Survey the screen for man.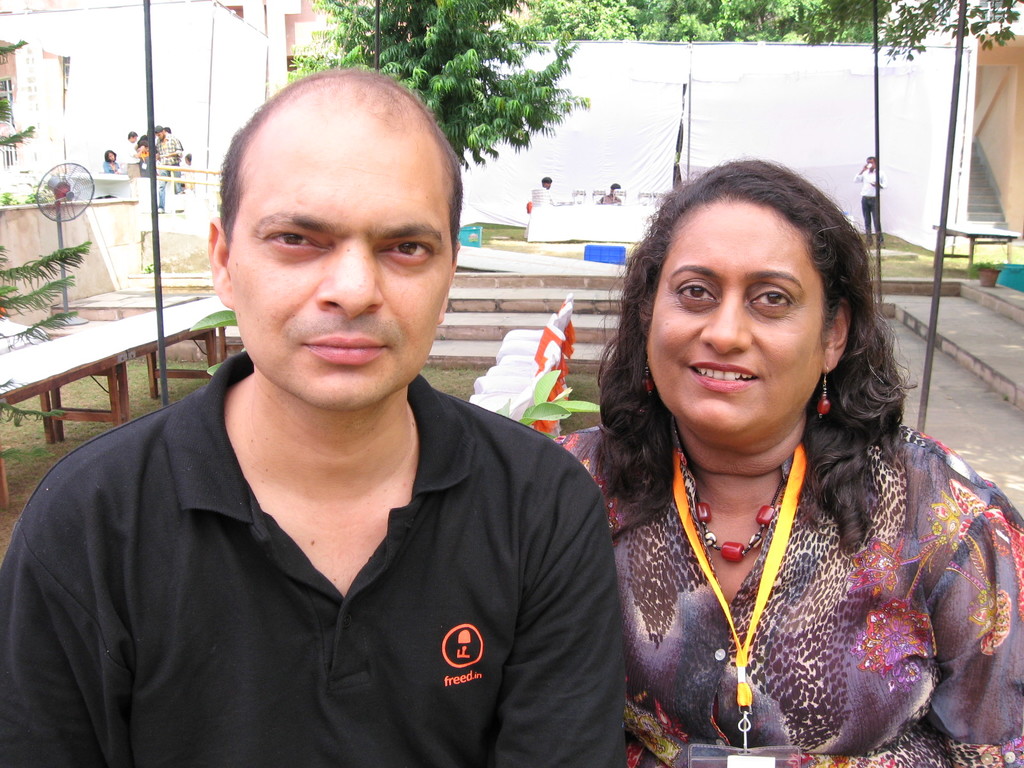
Survey found: <bbox>853, 154, 888, 248</bbox>.
